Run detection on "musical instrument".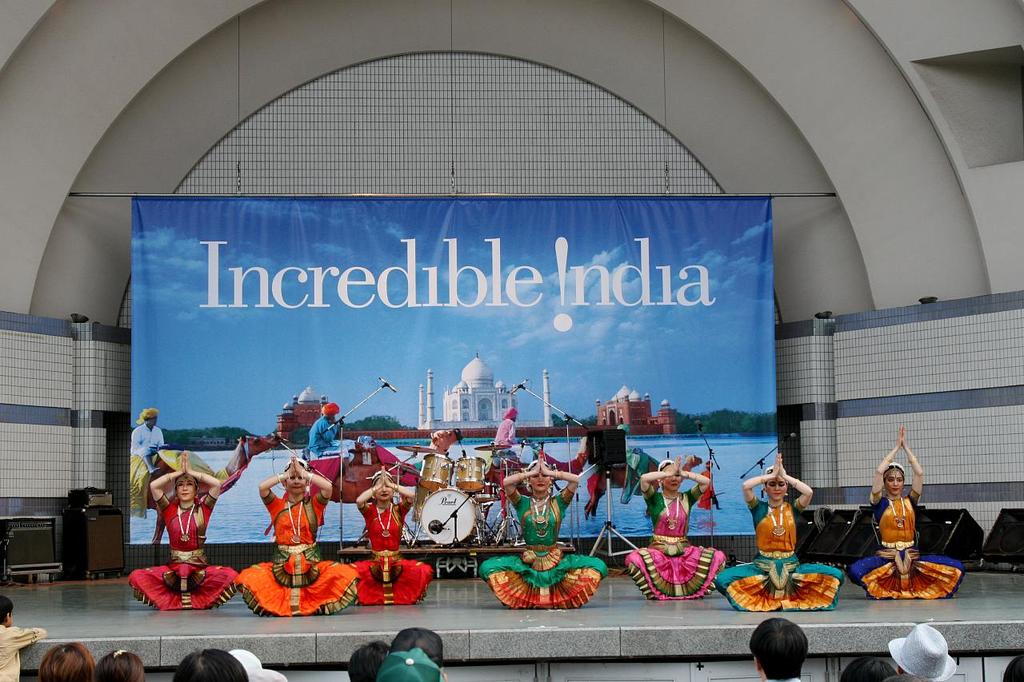
Result: (x1=474, y1=476, x2=509, y2=507).
